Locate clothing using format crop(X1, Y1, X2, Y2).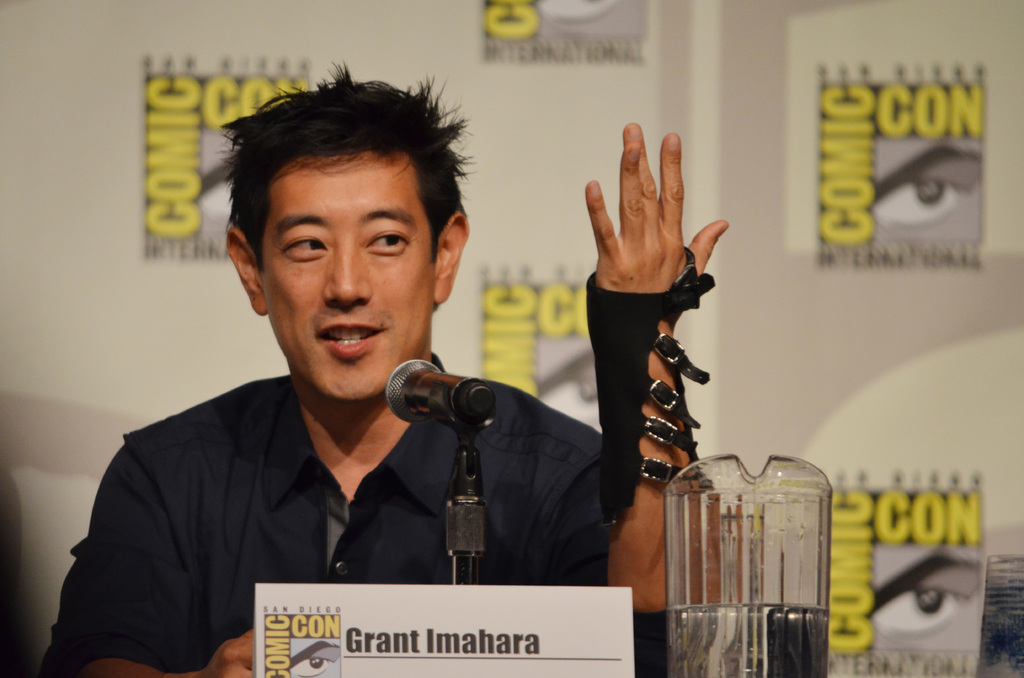
crop(39, 318, 688, 659).
